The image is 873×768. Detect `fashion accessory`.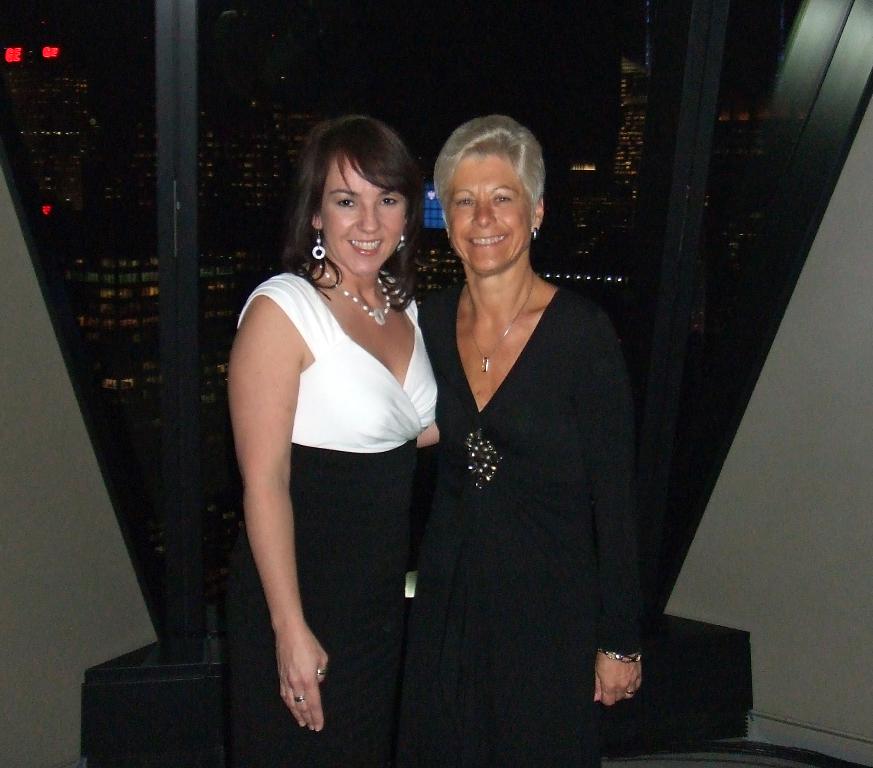
Detection: region(531, 226, 539, 240).
